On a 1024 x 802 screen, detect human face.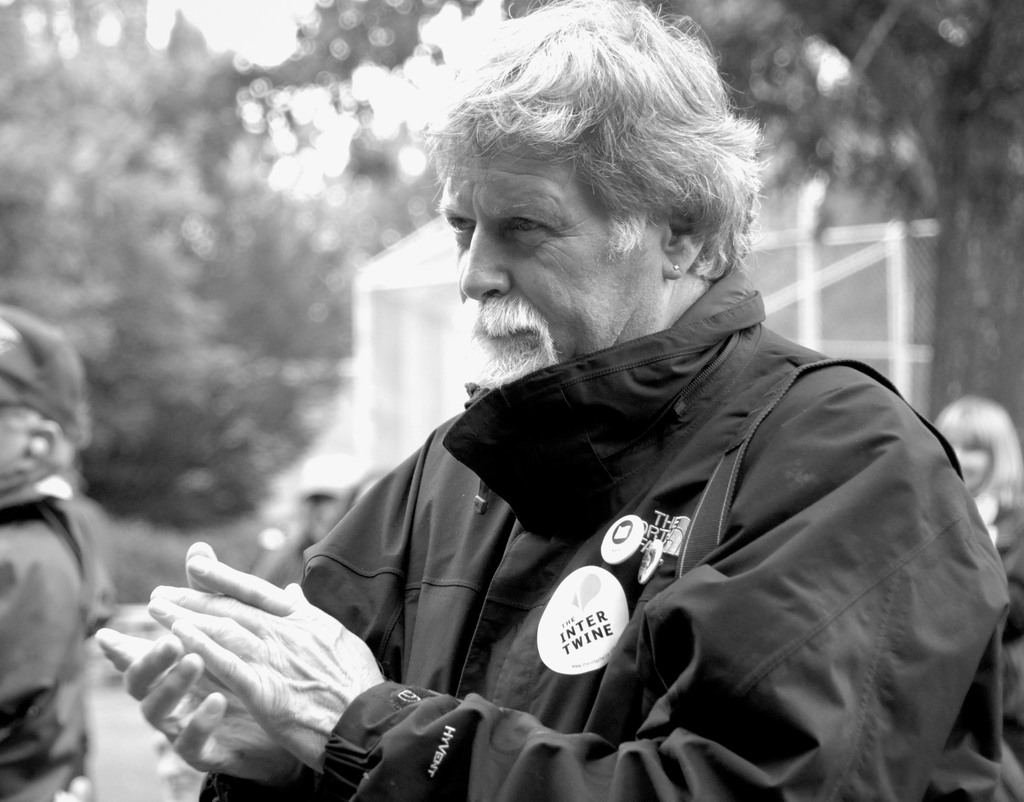
bbox=(441, 136, 650, 384).
